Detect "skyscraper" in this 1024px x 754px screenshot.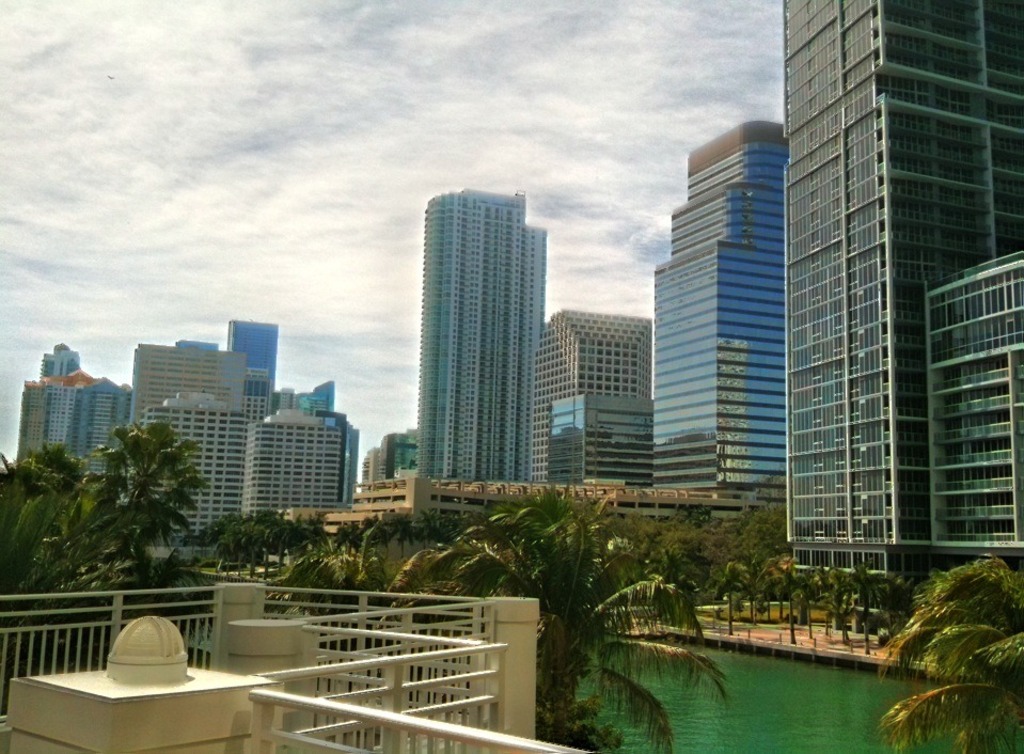
Detection: bbox=[648, 114, 789, 512].
